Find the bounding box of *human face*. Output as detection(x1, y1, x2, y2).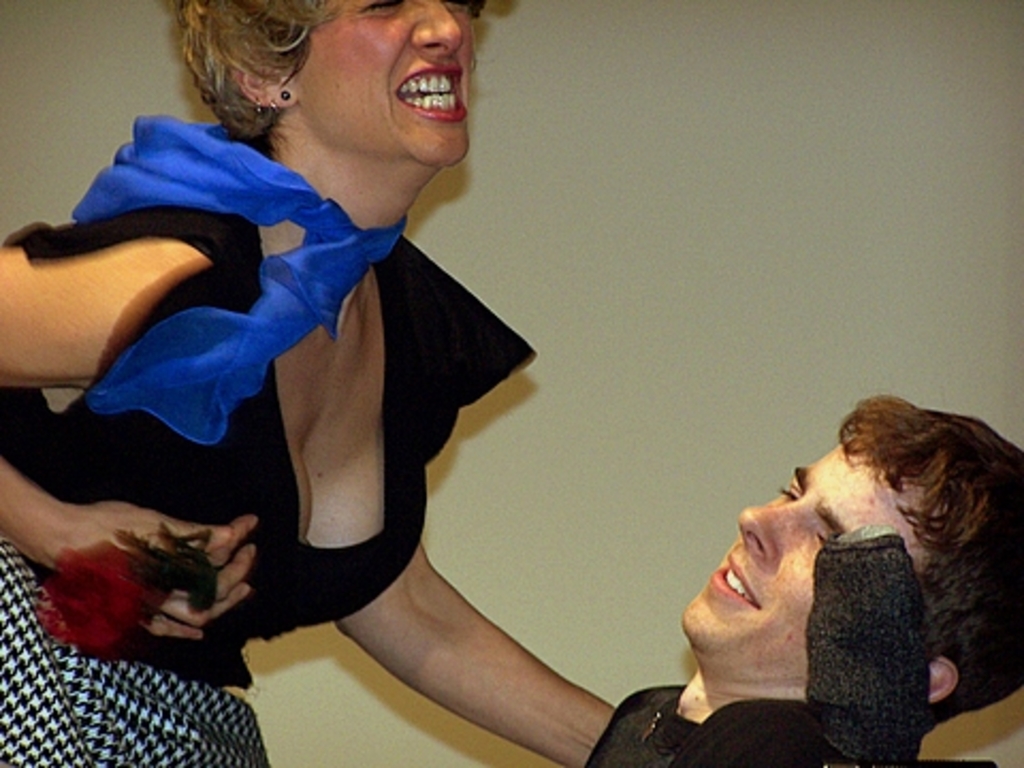
detection(683, 442, 941, 638).
